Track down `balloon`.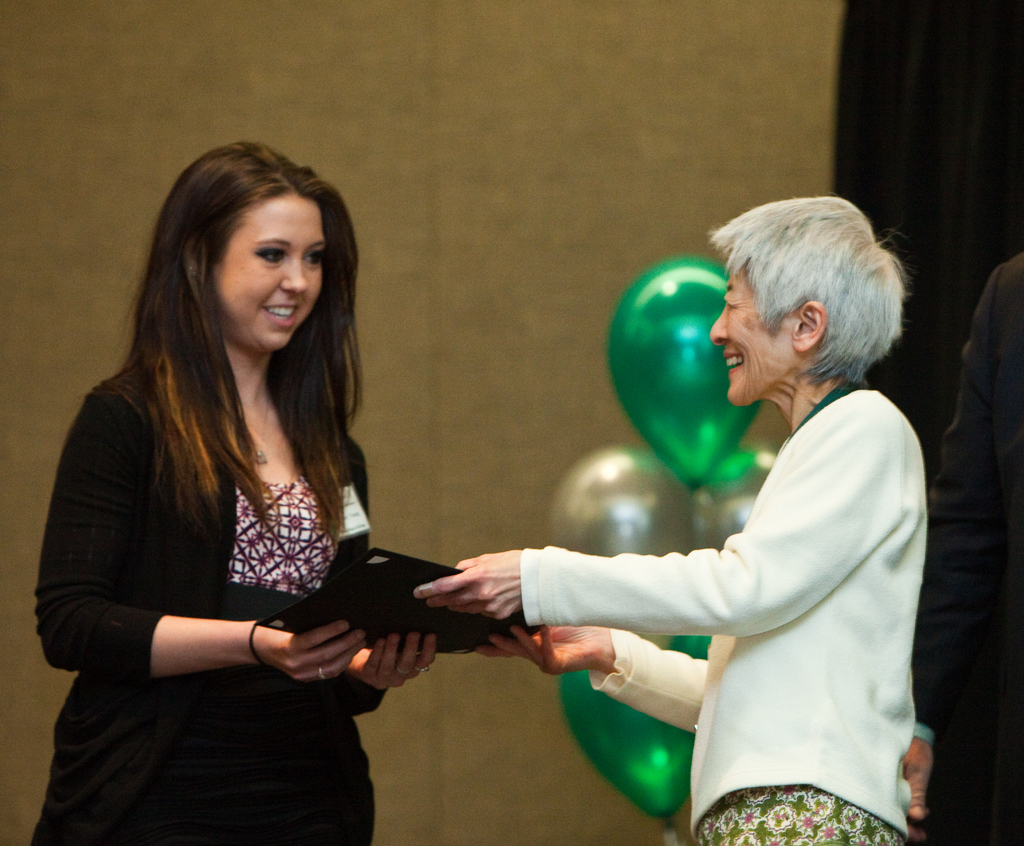
Tracked to bbox(556, 670, 694, 827).
